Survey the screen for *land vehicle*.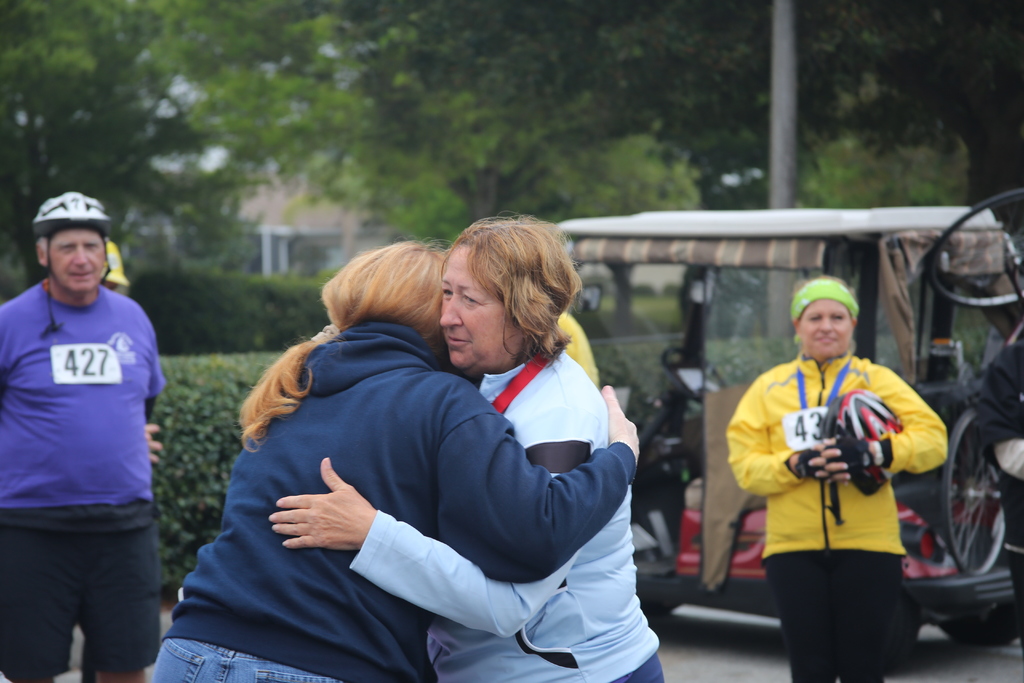
Survey found: box=[549, 187, 1023, 648].
